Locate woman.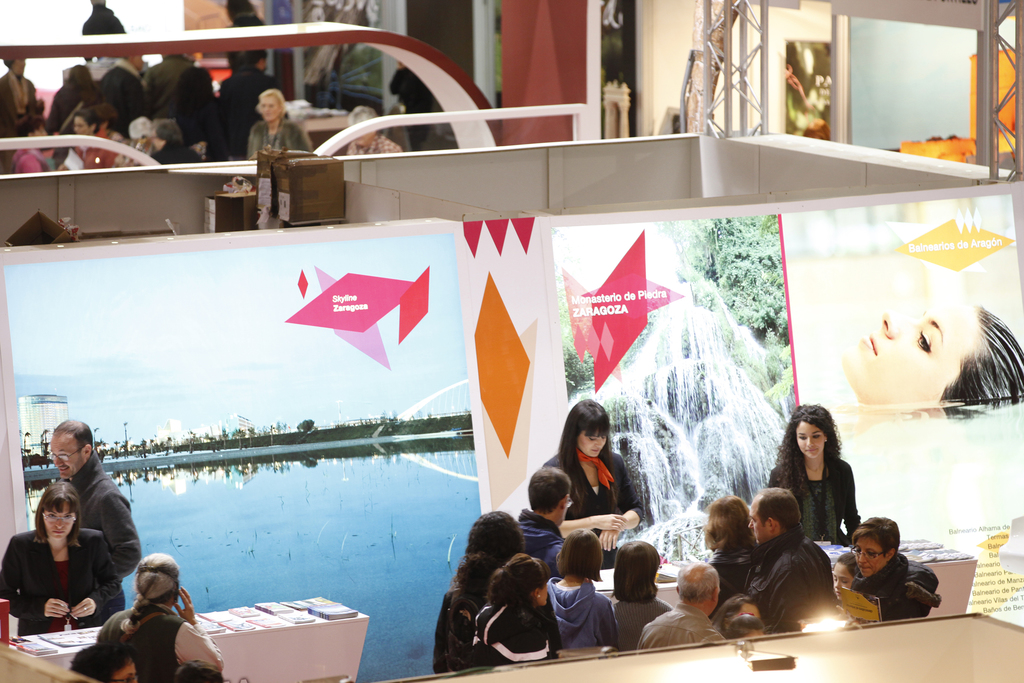
Bounding box: BBox(548, 524, 616, 657).
